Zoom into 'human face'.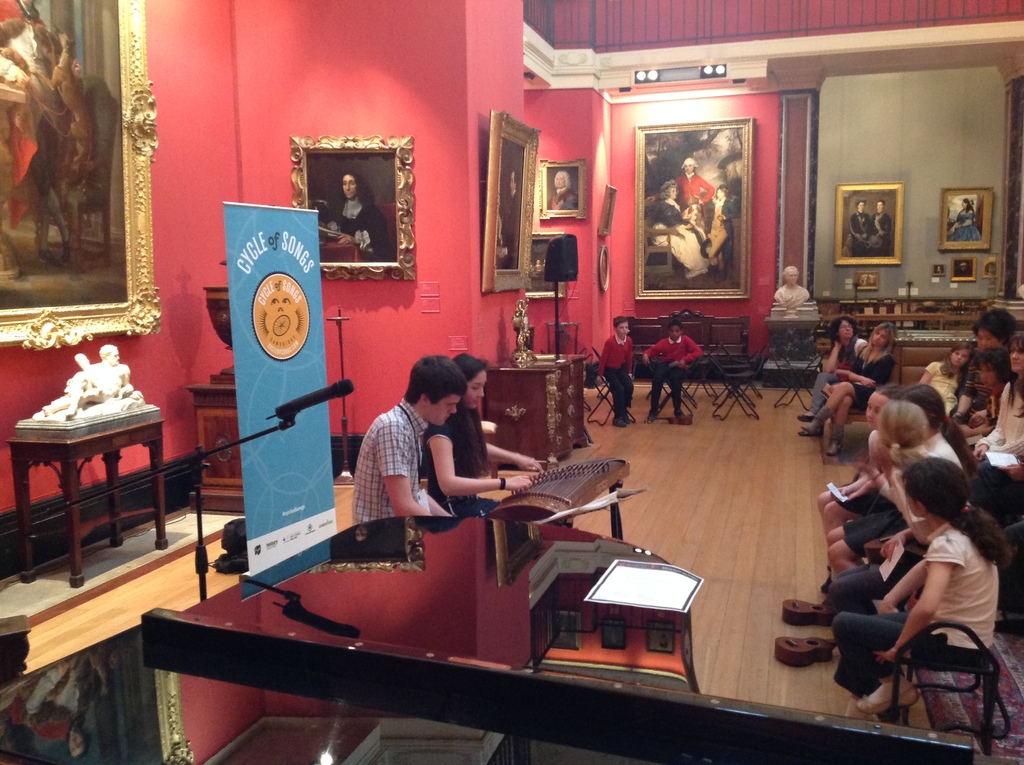
Zoom target: box(428, 397, 456, 426).
